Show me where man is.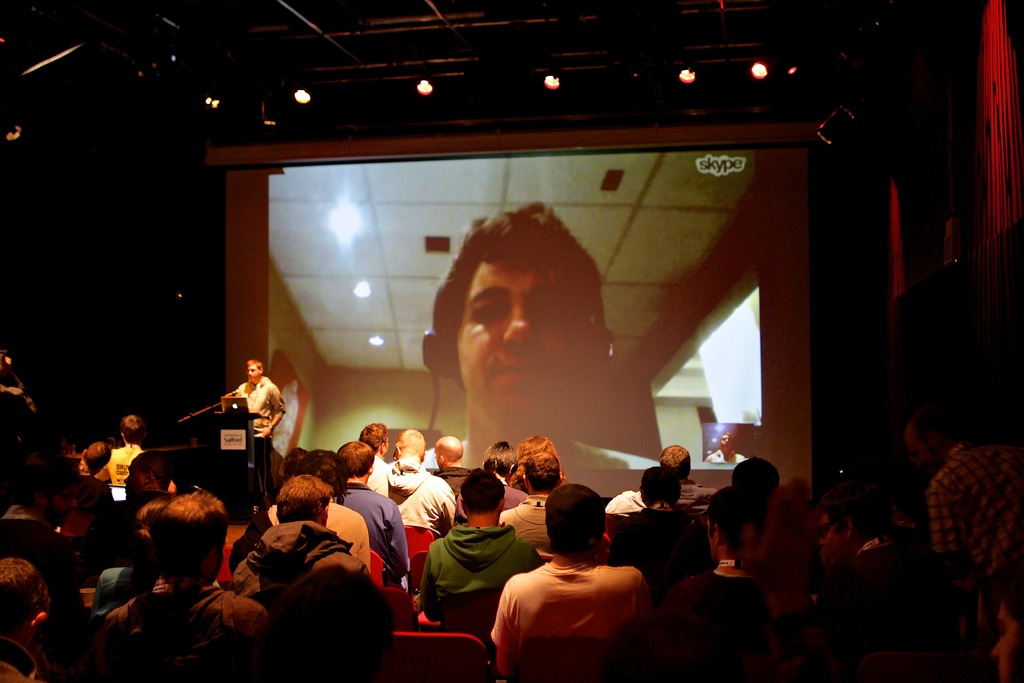
man is at [left=428, top=436, right=485, bottom=504].
